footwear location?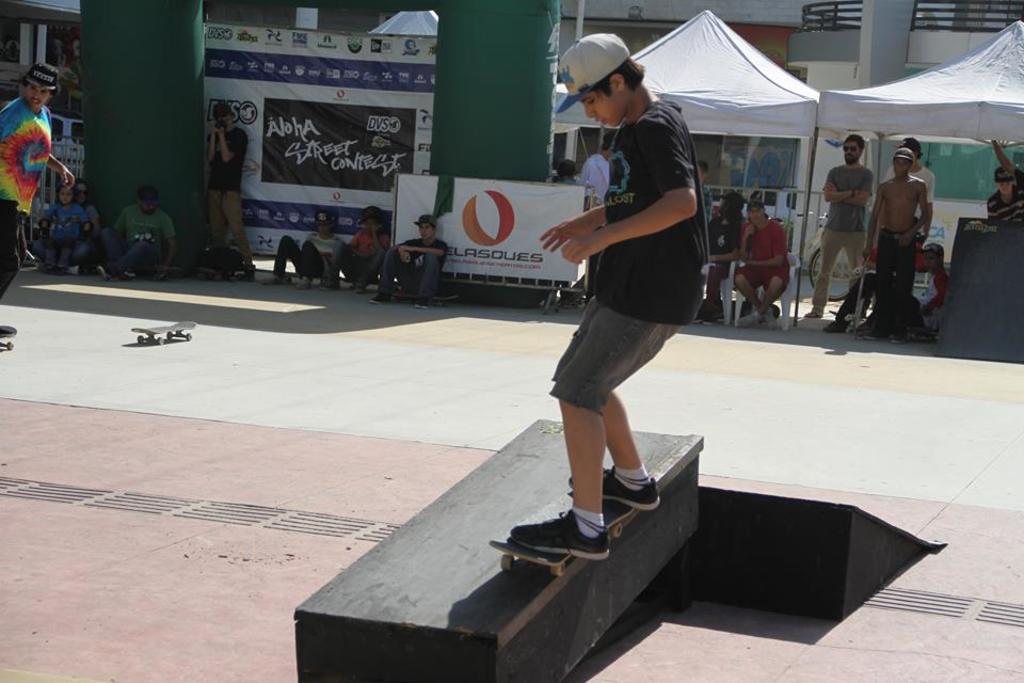
(507,507,611,558)
